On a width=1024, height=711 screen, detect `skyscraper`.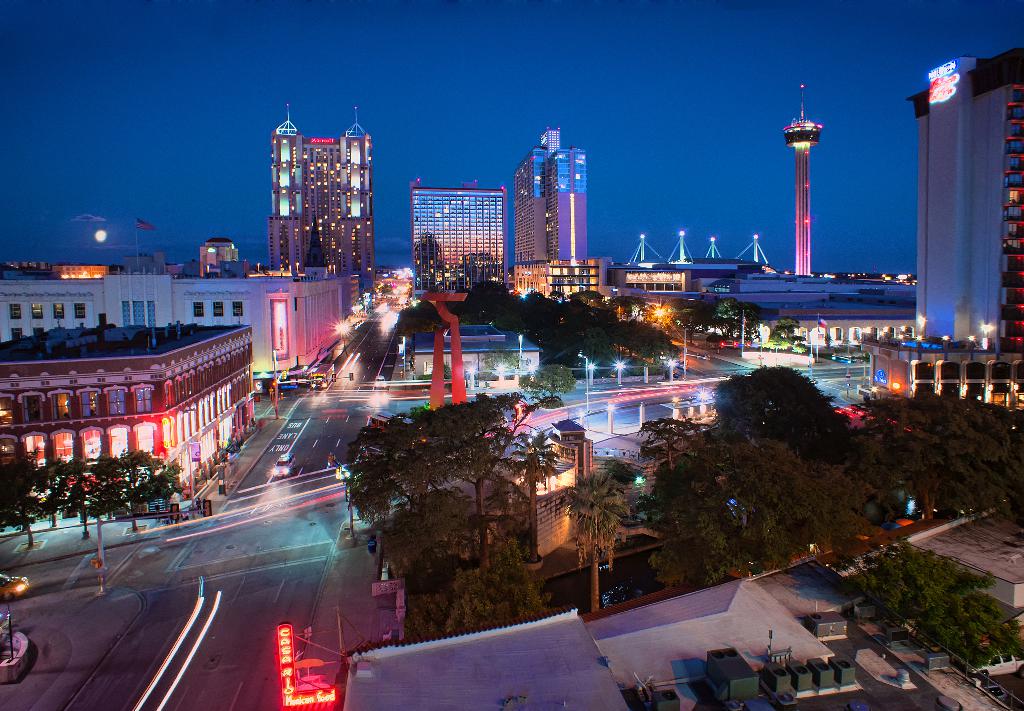
0, 315, 266, 501.
